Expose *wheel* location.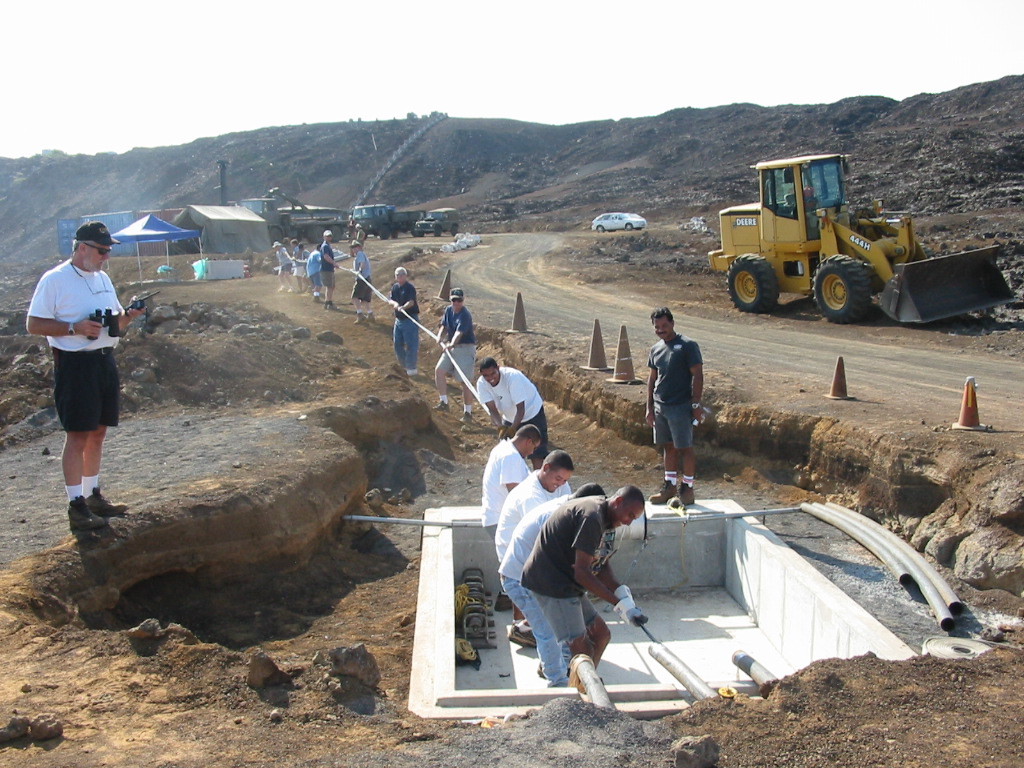
Exposed at region(435, 221, 444, 237).
